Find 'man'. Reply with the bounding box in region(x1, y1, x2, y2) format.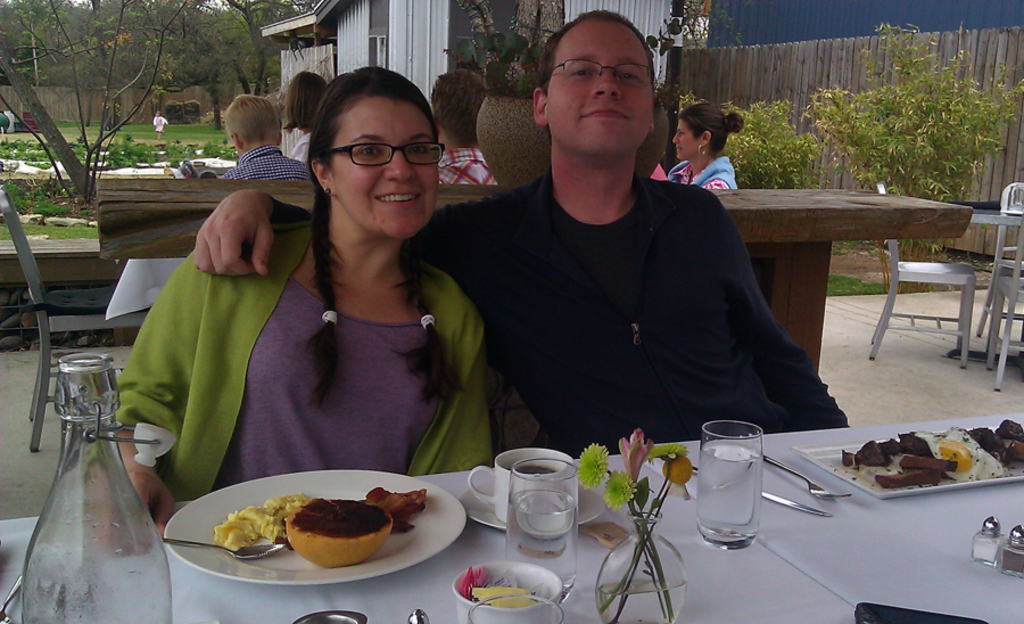
region(214, 92, 315, 182).
